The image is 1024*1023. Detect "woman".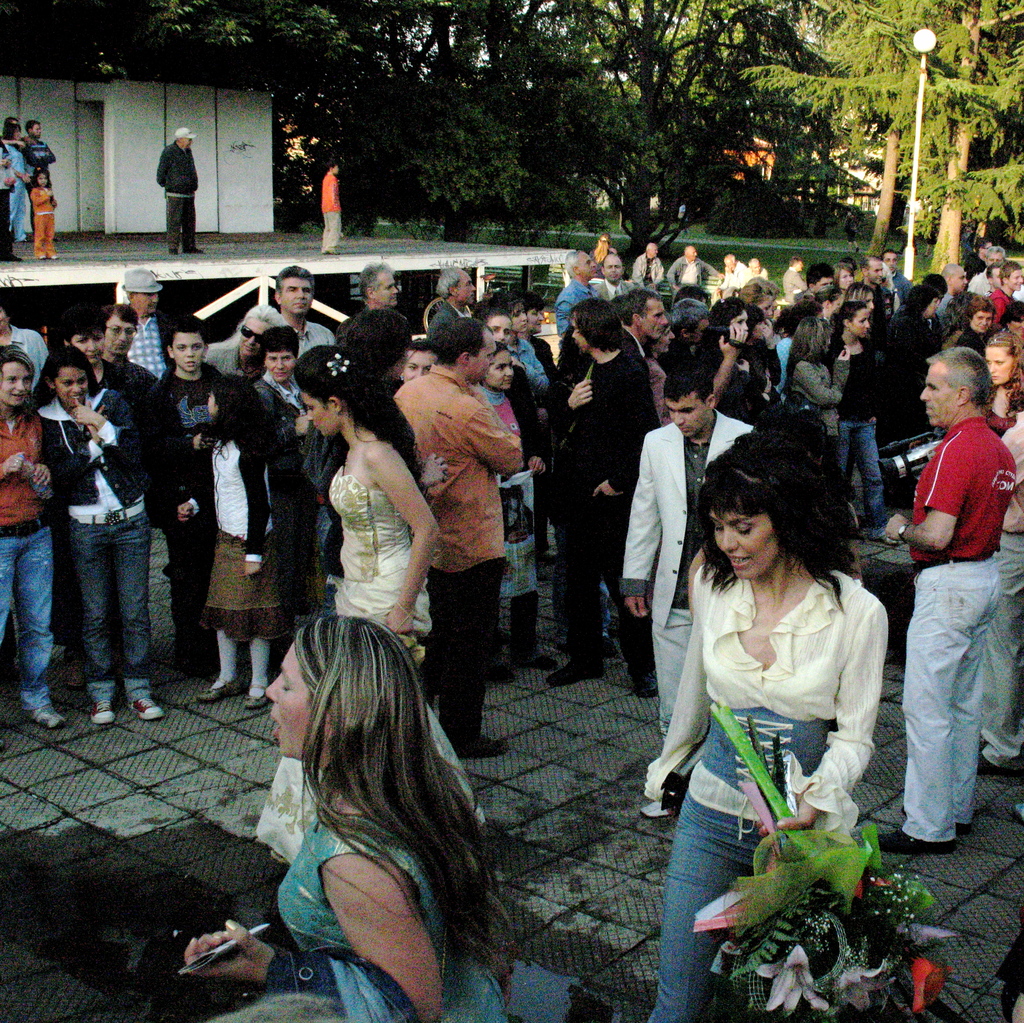
Detection: pyautogui.locateOnScreen(486, 343, 557, 667).
